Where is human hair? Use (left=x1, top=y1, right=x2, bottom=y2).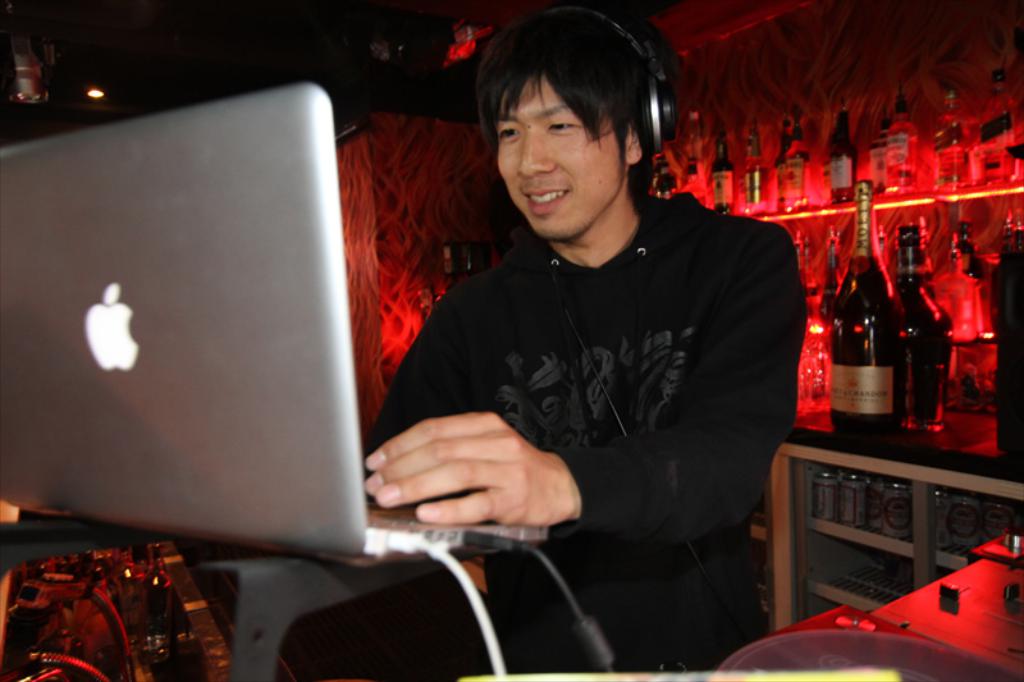
(left=479, top=0, right=663, bottom=207).
